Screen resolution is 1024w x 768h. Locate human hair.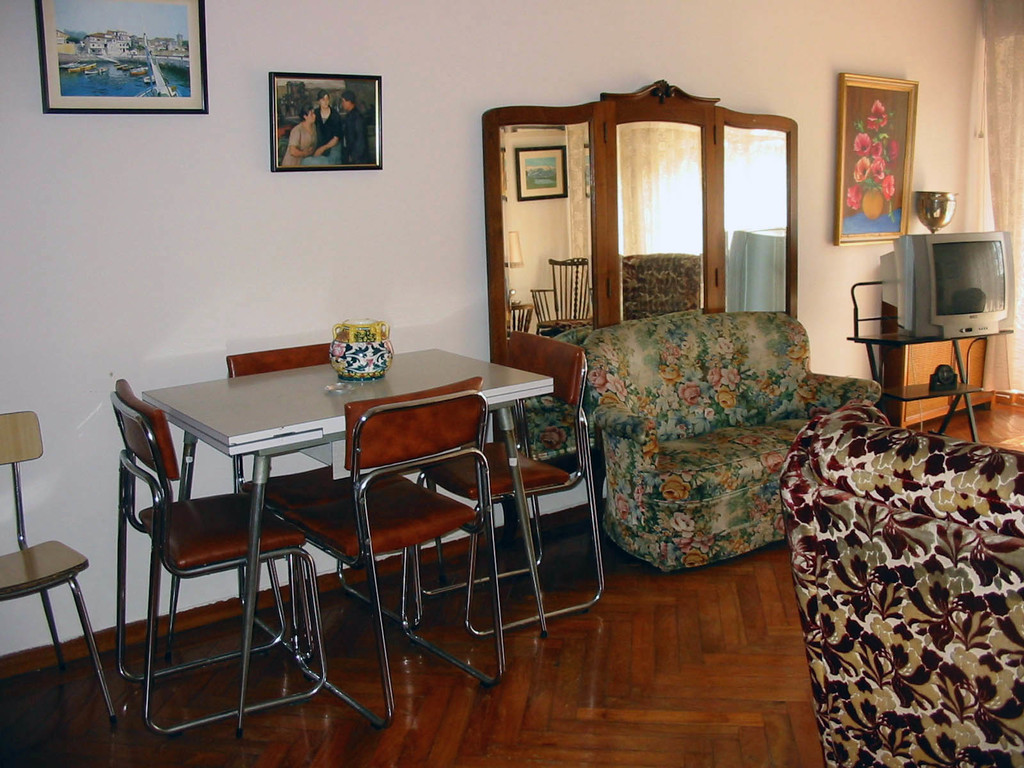
(315, 88, 331, 100).
